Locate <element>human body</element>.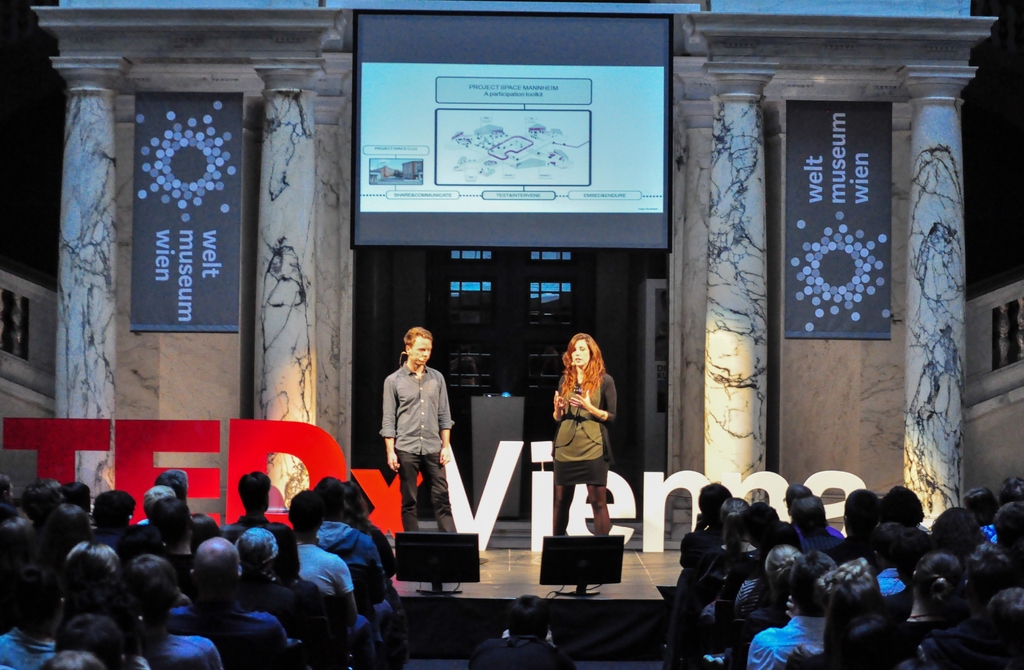
Bounding box: bbox=(751, 569, 835, 669).
